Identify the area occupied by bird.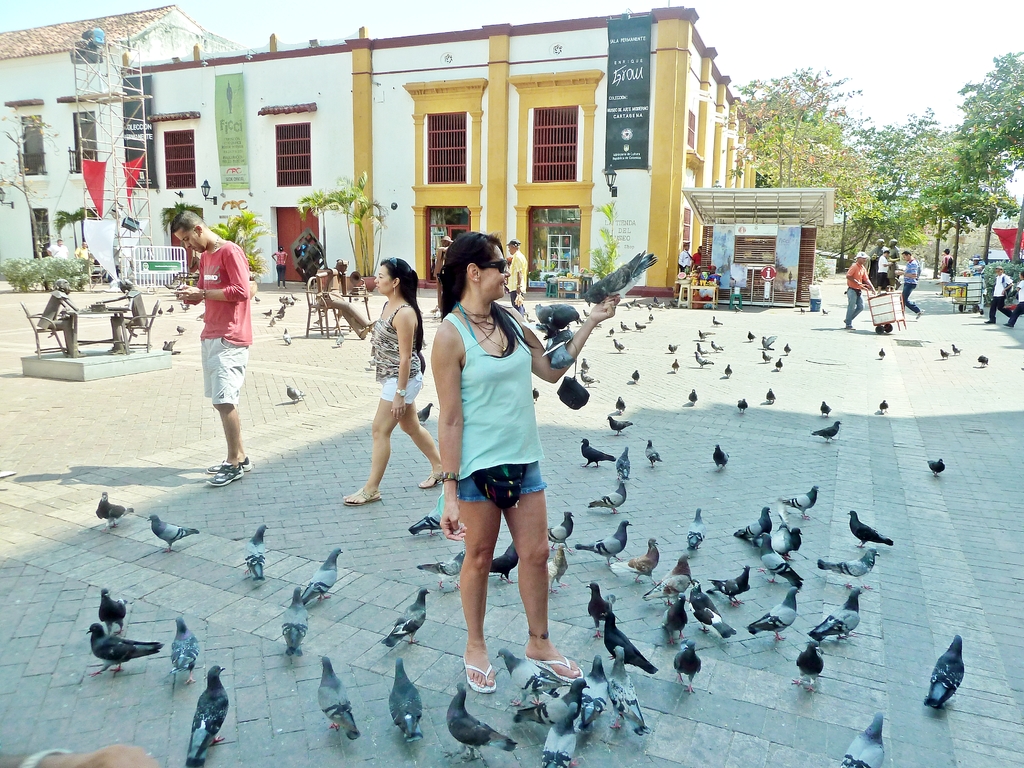
Area: region(757, 383, 783, 406).
